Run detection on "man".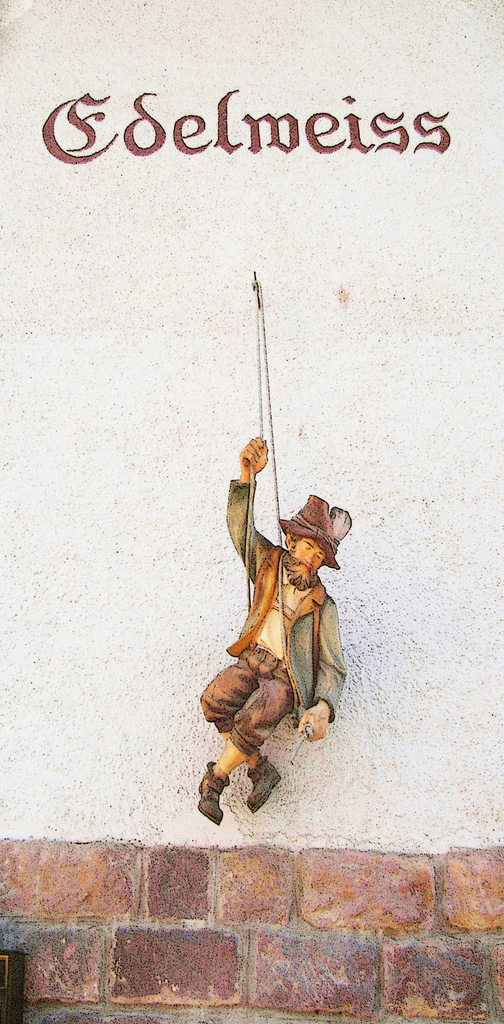
Result: region(188, 440, 354, 838).
